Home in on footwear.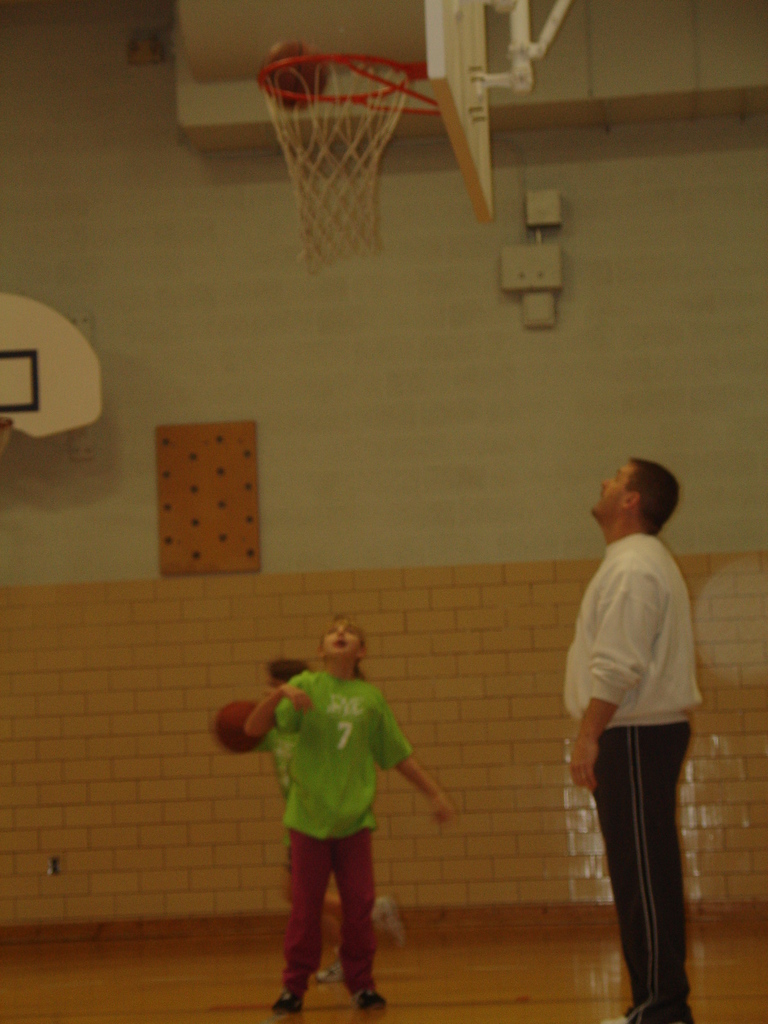
Homed in at <region>270, 991, 308, 1019</region>.
